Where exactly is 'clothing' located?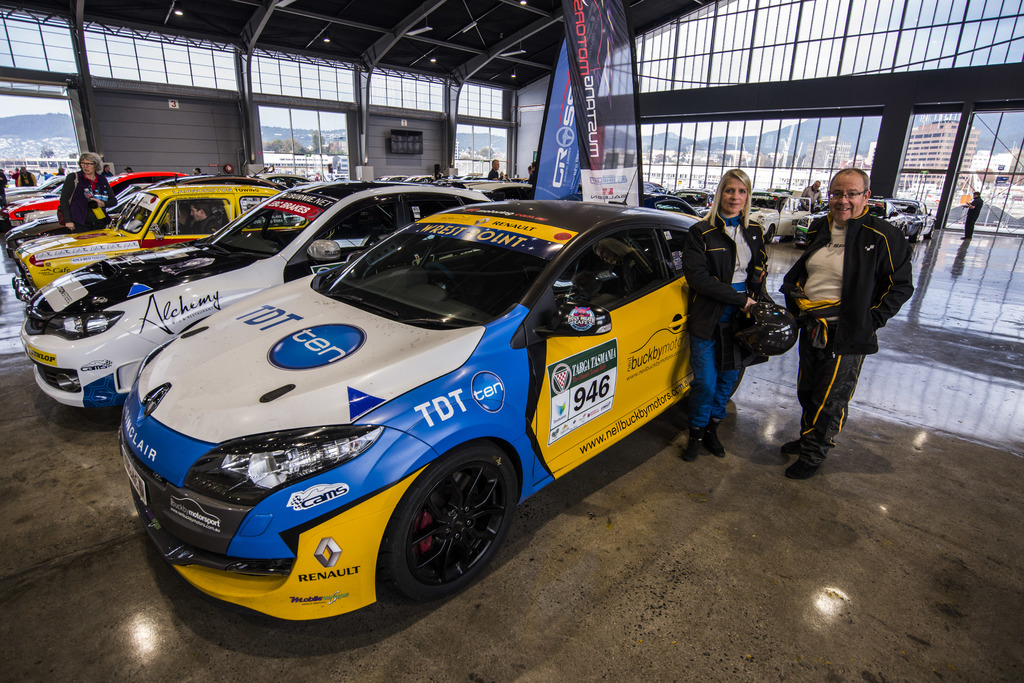
Its bounding box is rect(784, 209, 911, 458).
